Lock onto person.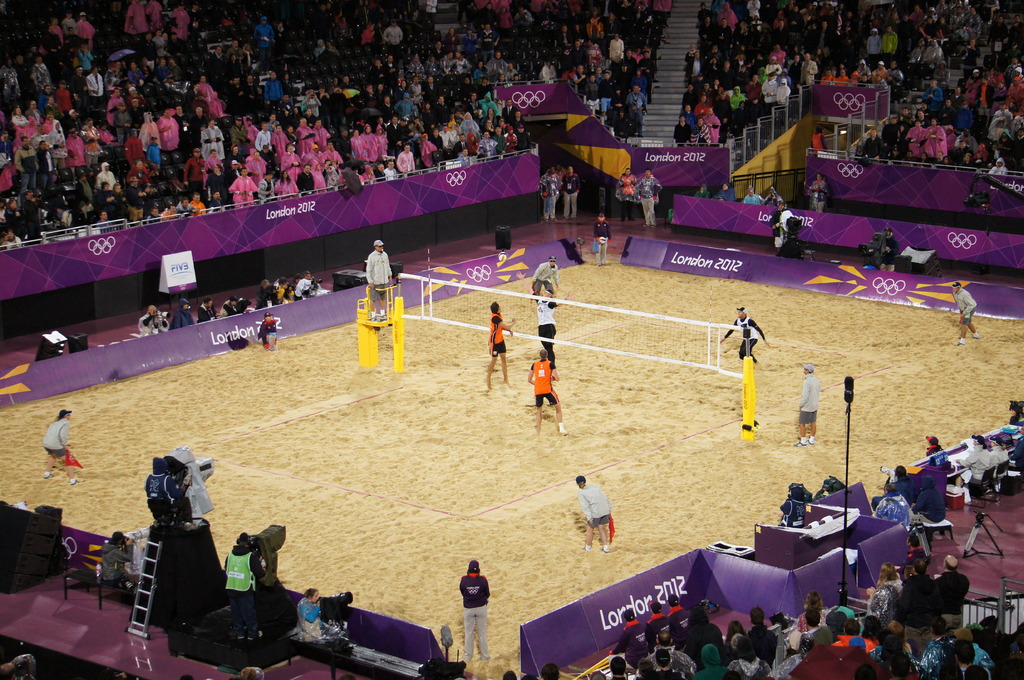
Locked: {"x1": 597, "y1": 214, "x2": 618, "y2": 258}.
